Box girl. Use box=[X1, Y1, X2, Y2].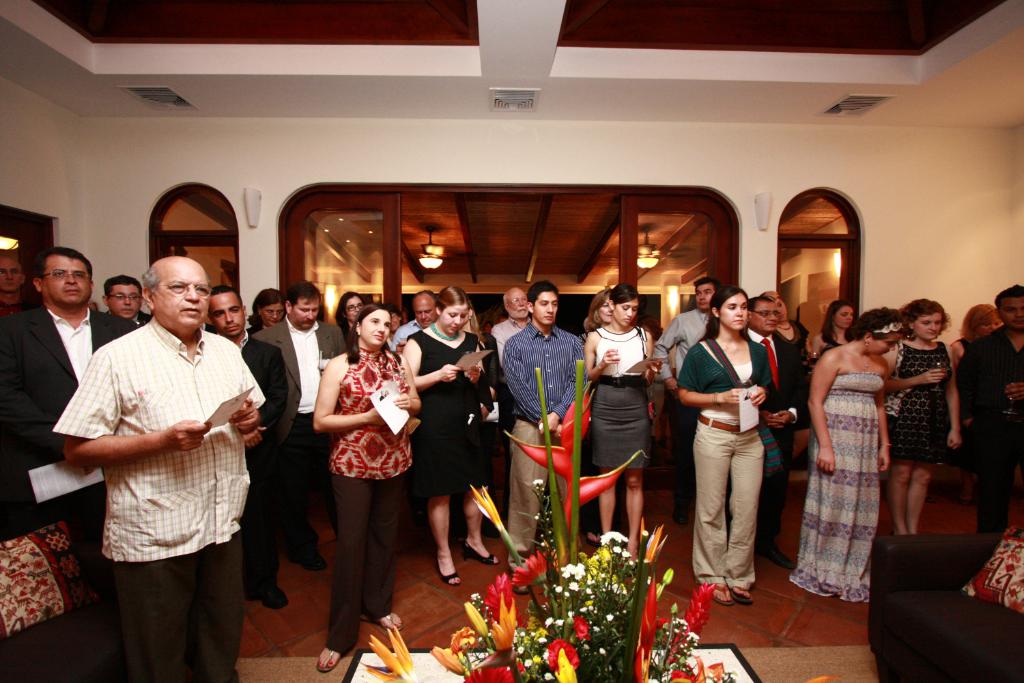
box=[882, 294, 969, 541].
